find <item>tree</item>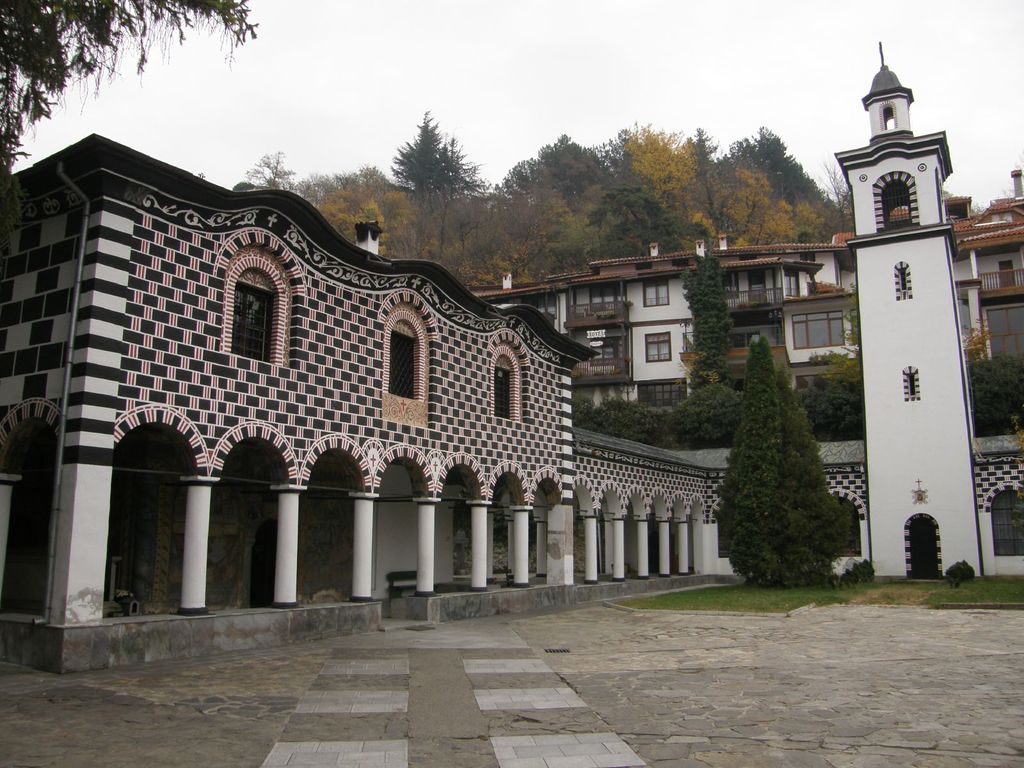
460,114,852,288
